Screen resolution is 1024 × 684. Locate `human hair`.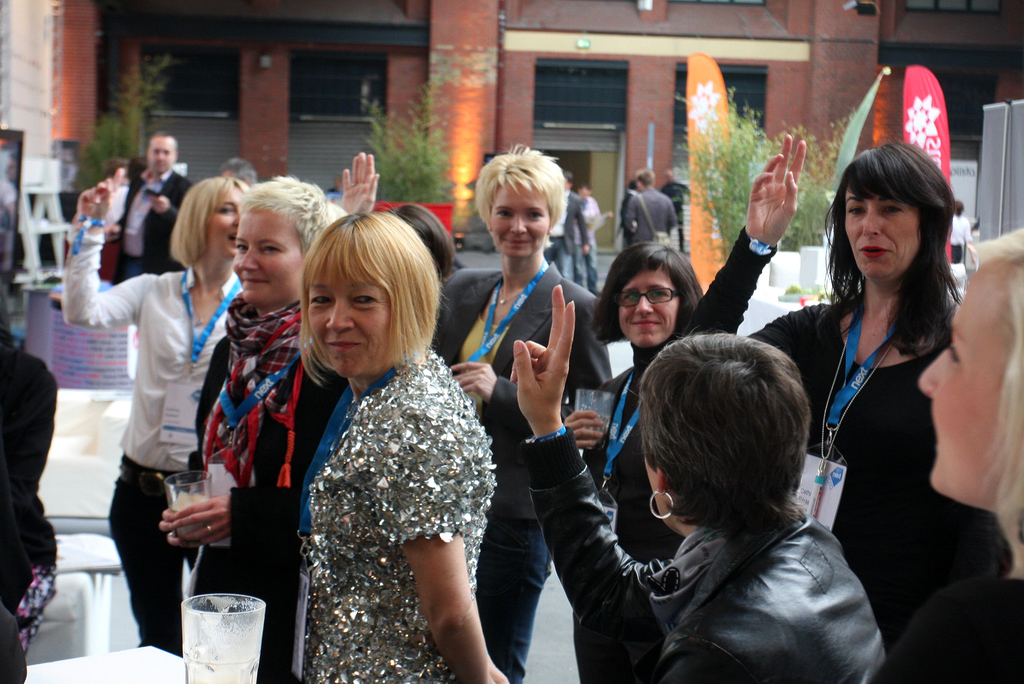
locate(823, 135, 965, 359).
